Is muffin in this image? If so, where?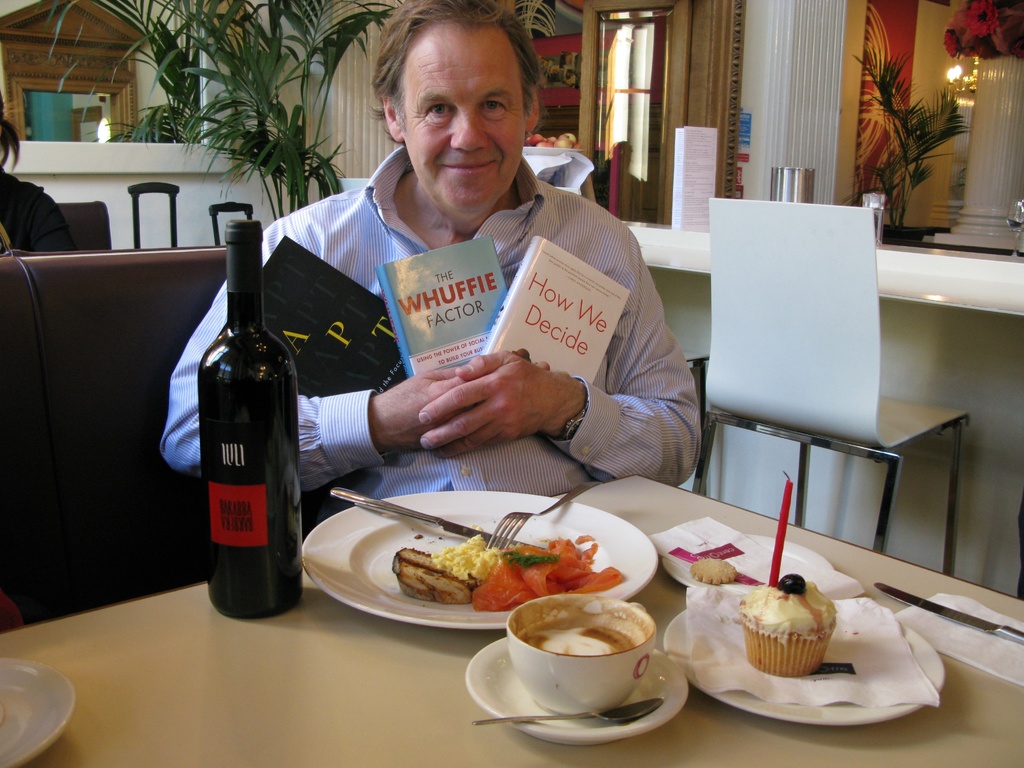
Yes, at x1=735, y1=571, x2=835, y2=678.
